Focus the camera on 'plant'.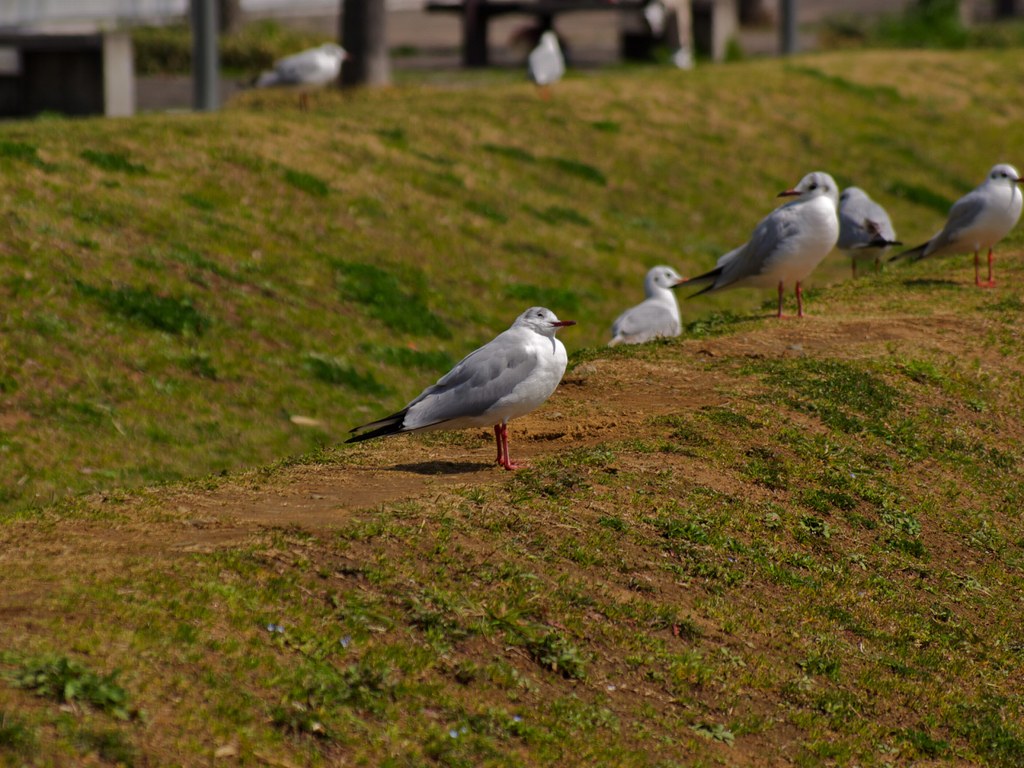
Focus region: l=361, t=116, r=413, b=161.
